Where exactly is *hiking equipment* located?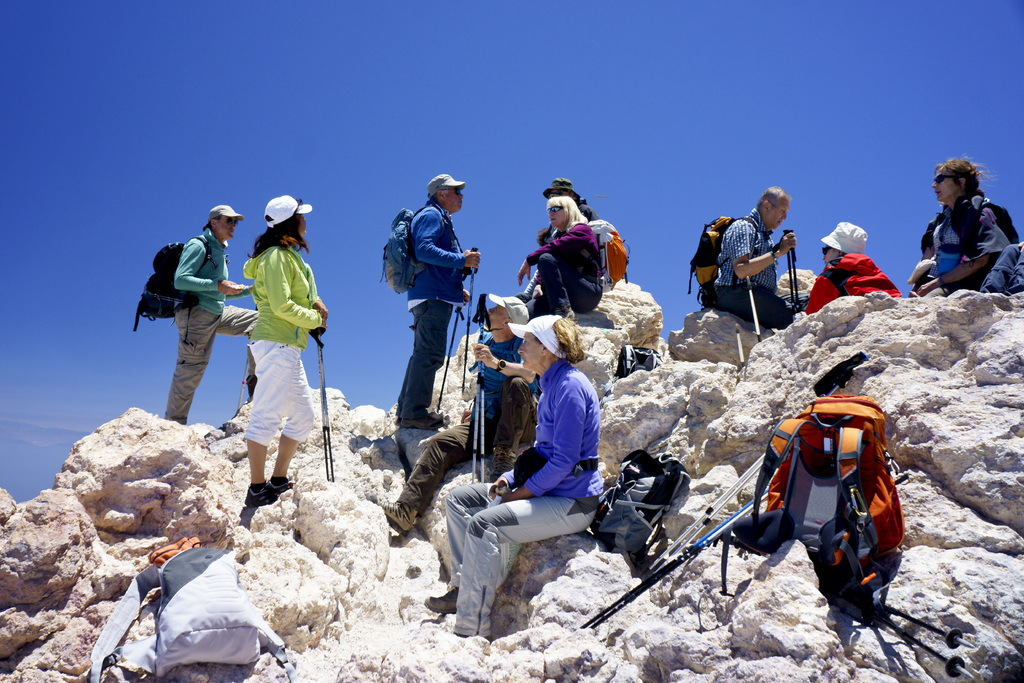
Its bounding box is 576:495:757:628.
